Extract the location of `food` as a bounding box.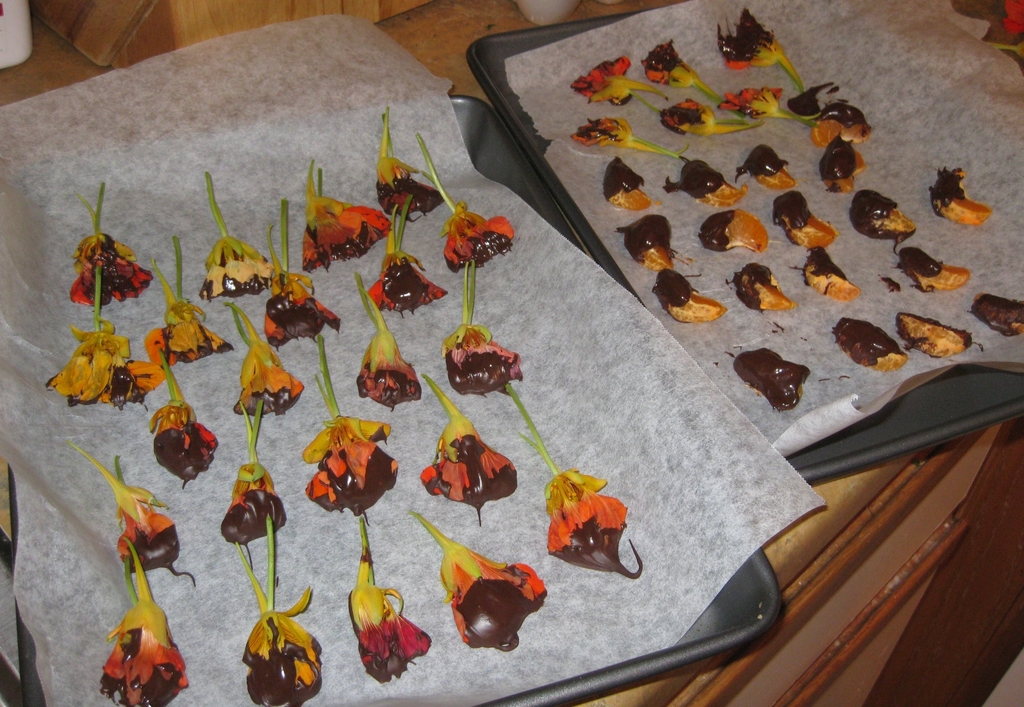
{"x1": 354, "y1": 368, "x2": 421, "y2": 414}.
